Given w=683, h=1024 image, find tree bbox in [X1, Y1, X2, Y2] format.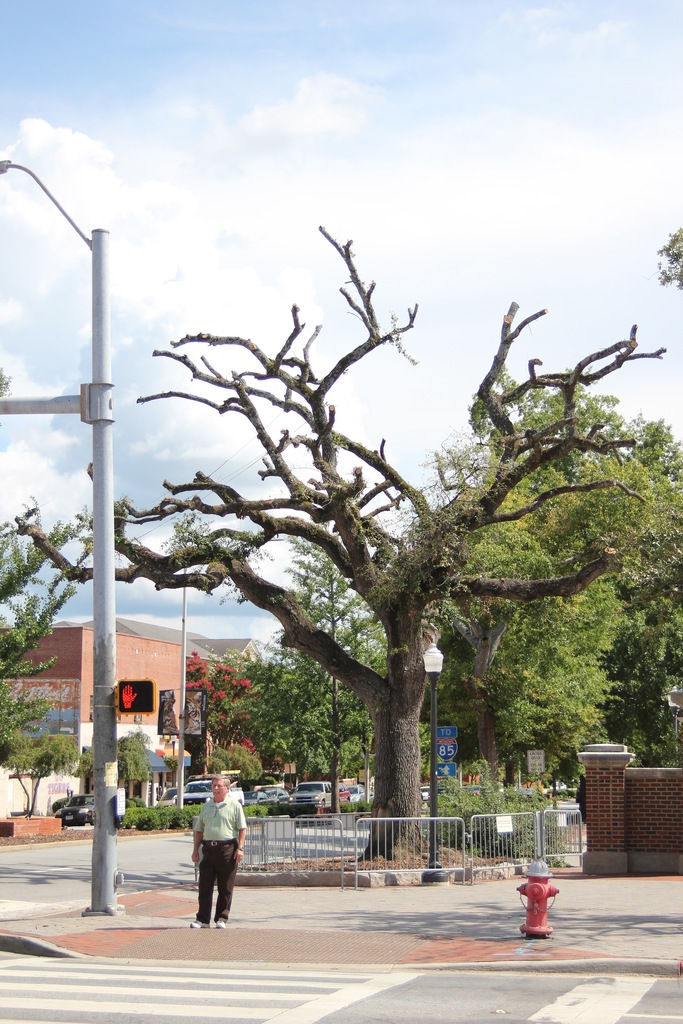
[52, 163, 671, 869].
